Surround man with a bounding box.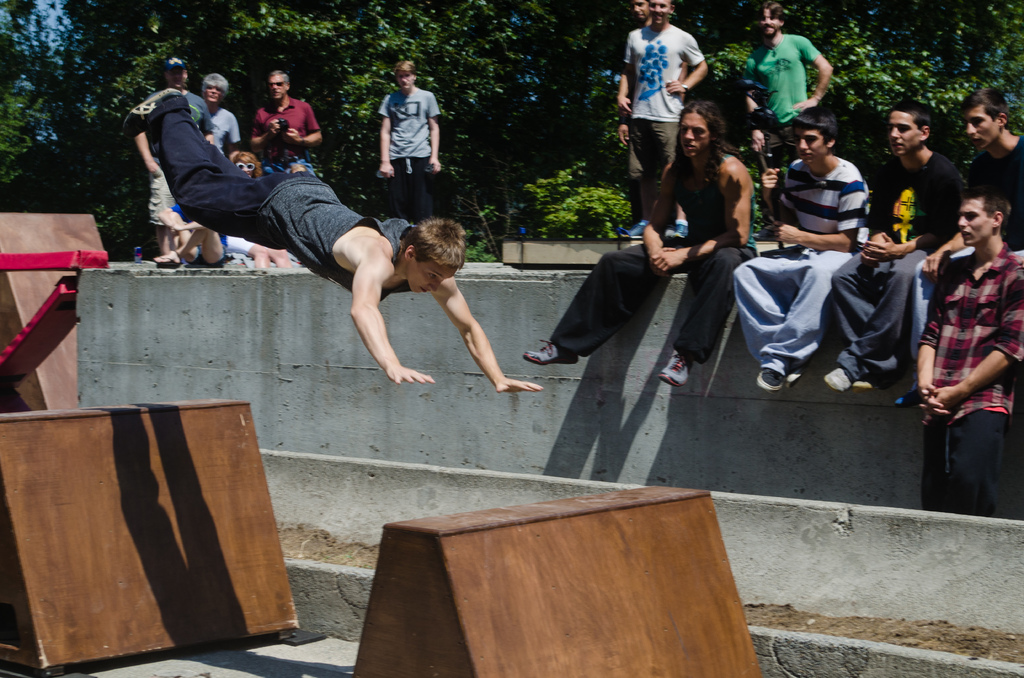
region(119, 49, 207, 265).
